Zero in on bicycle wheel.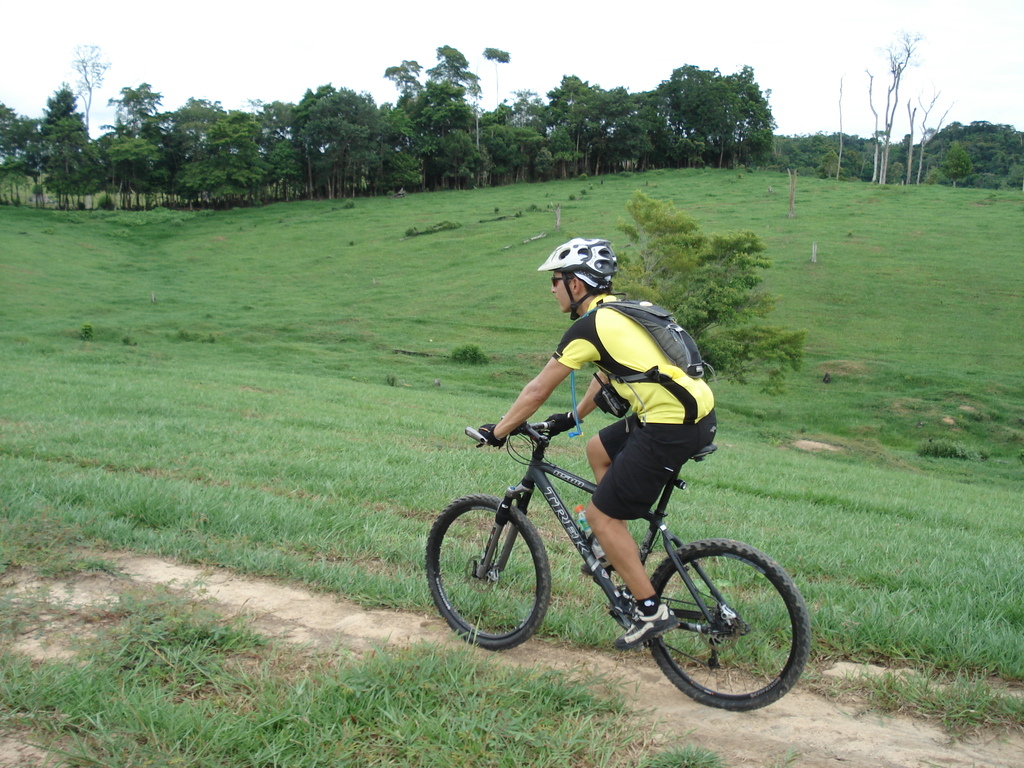
Zeroed in: rect(425, 492, 550, 650).
